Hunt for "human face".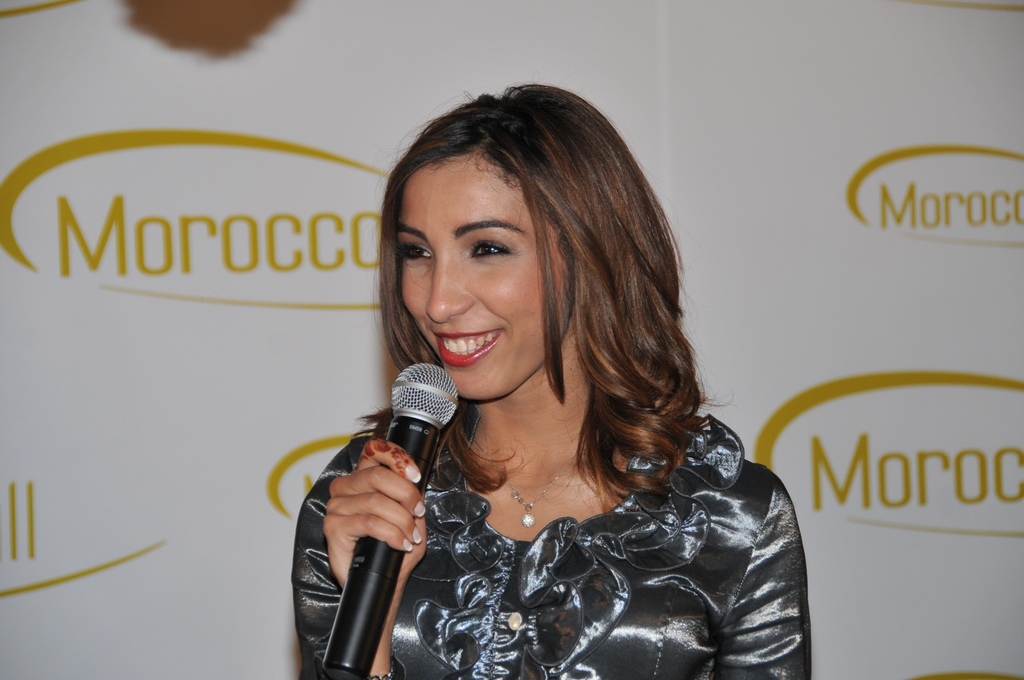
Hunted down at region(399, 142, 581, 419).
